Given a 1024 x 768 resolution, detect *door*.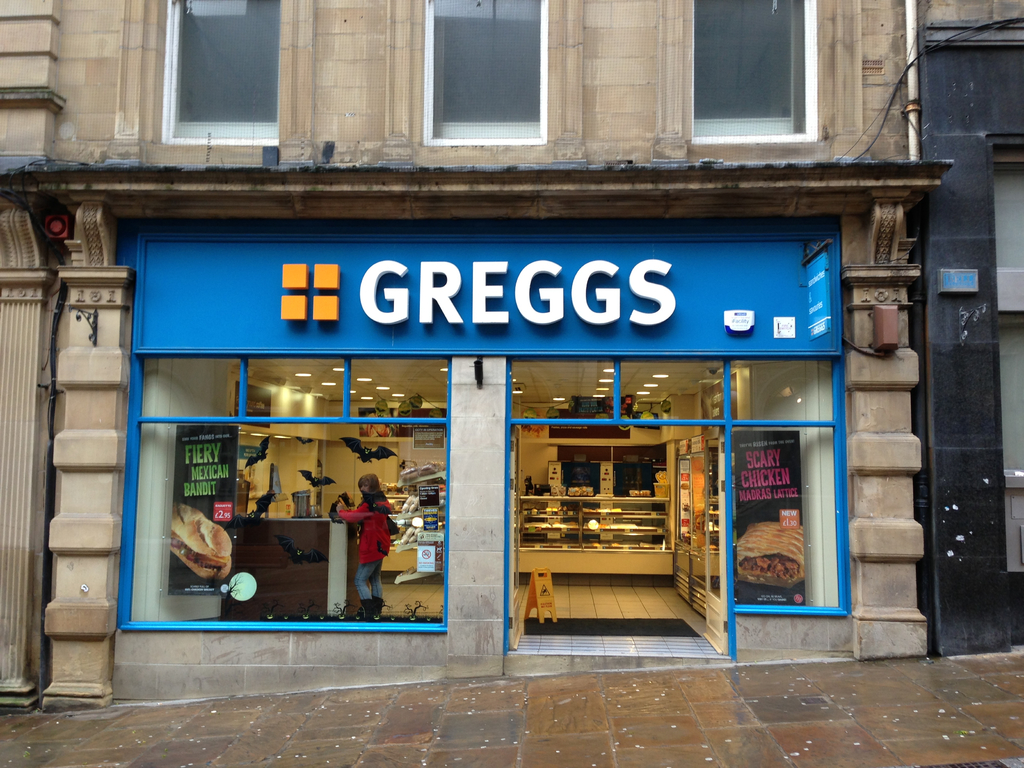
(left=495, top=329, right=768, bottom=652).
